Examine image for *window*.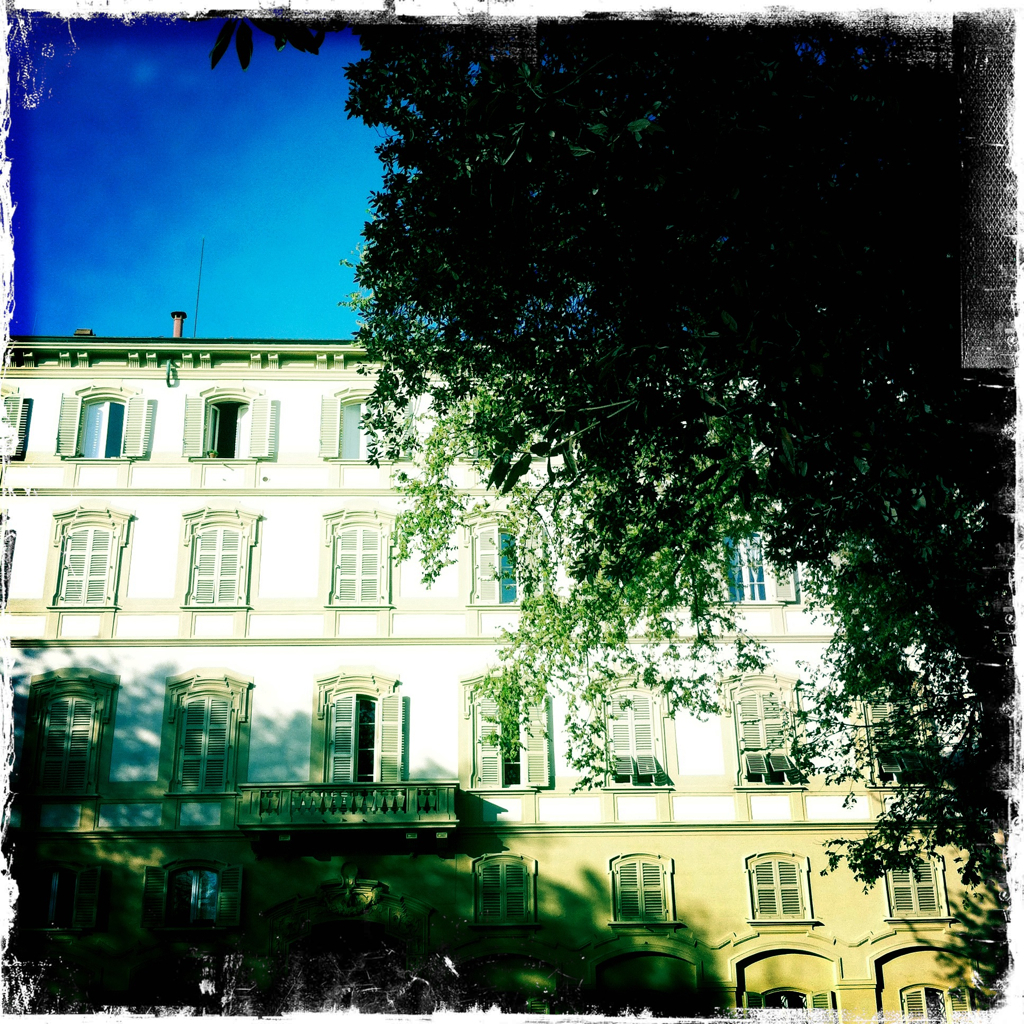
Examination result: pyautogui.locateOnScreen(320, 391, 371, 462).
